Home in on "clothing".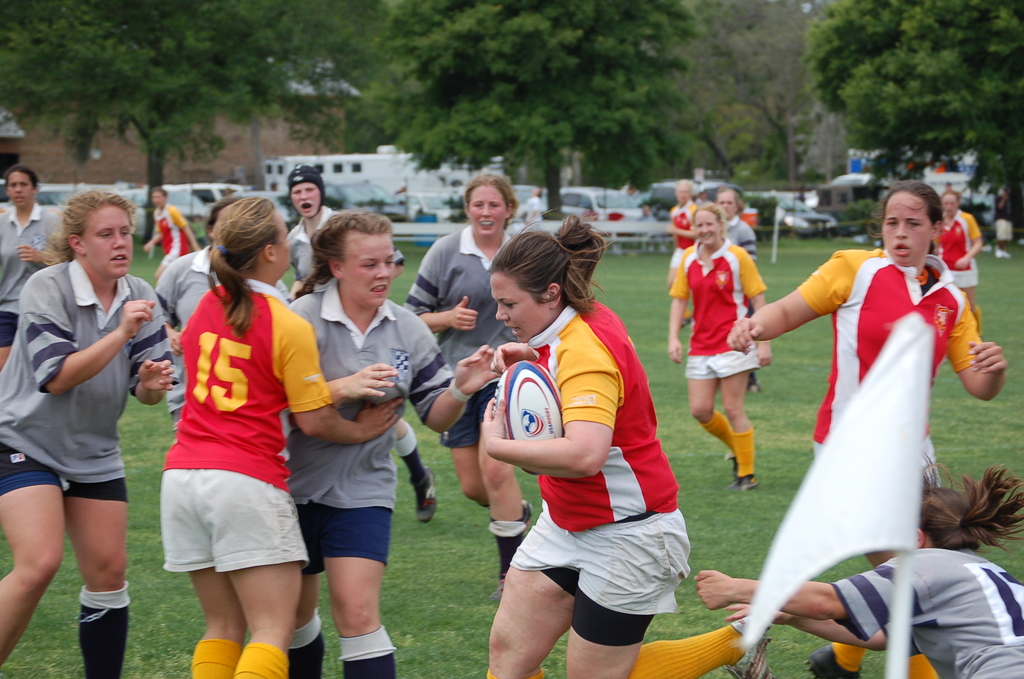
Homed in at <bbox>666, 234, 766, 385</bbox>.
